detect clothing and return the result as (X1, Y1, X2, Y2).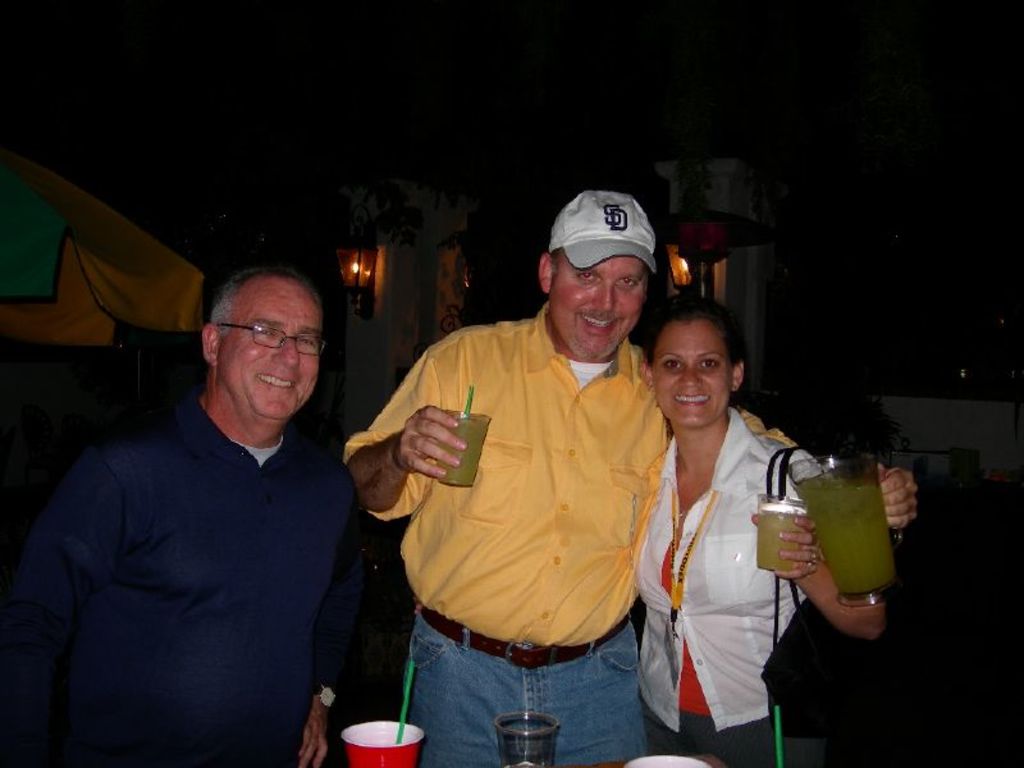
(335, 305, 796, 767).
